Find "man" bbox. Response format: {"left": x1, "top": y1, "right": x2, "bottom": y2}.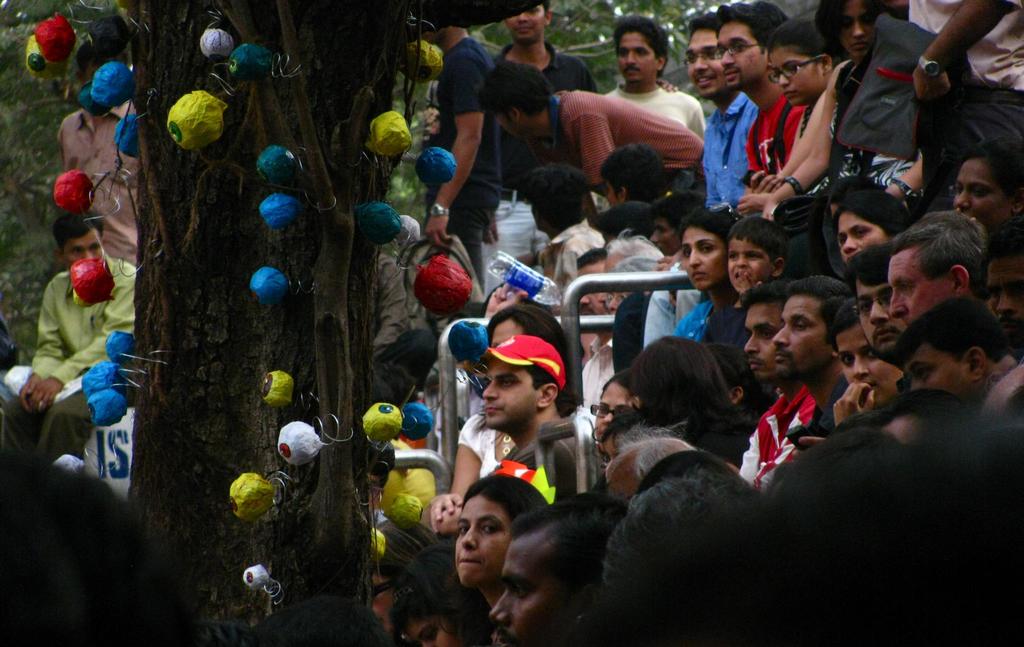
{"left": 840, "top": 242, "right": 918, "bottom": 424}.
